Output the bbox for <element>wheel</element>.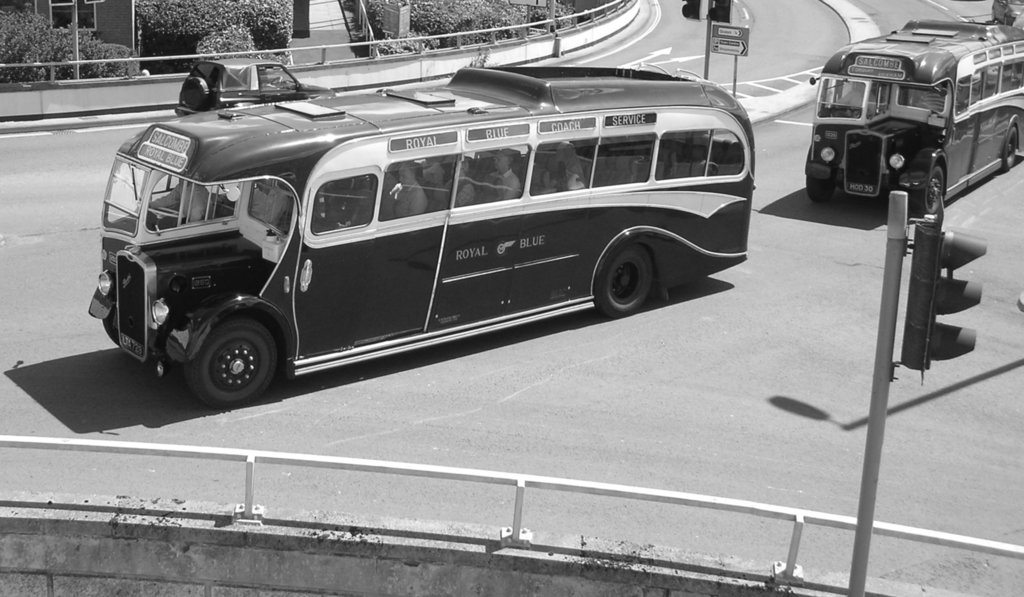
x1=595 y1=247 x2=653 y2=315.
